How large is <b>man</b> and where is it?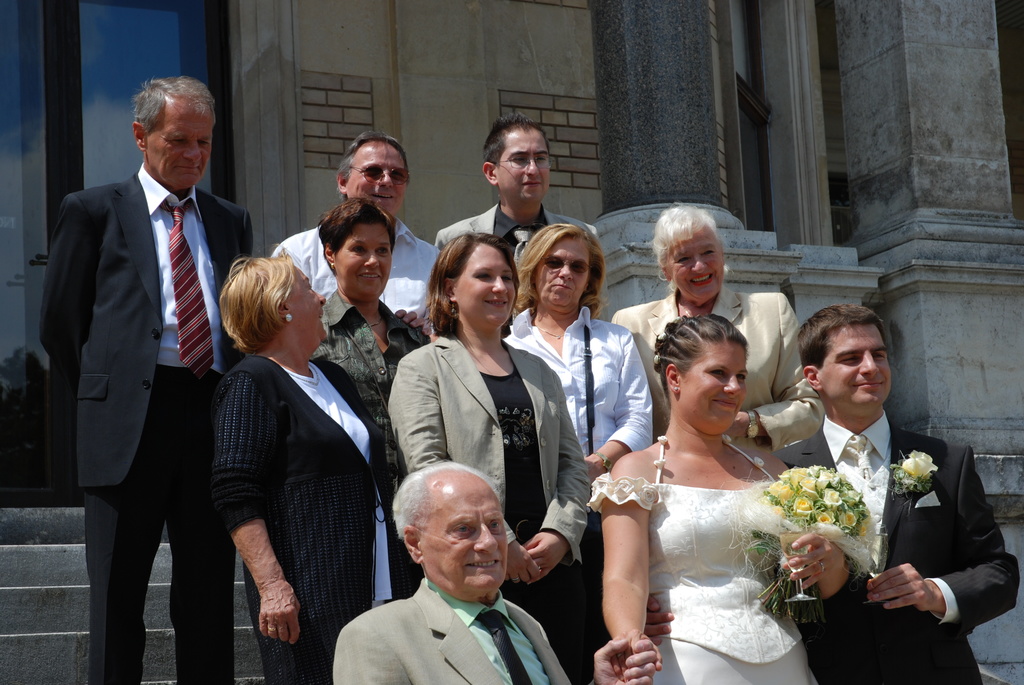
Bounding box: box(433, 113, 598, 263).
